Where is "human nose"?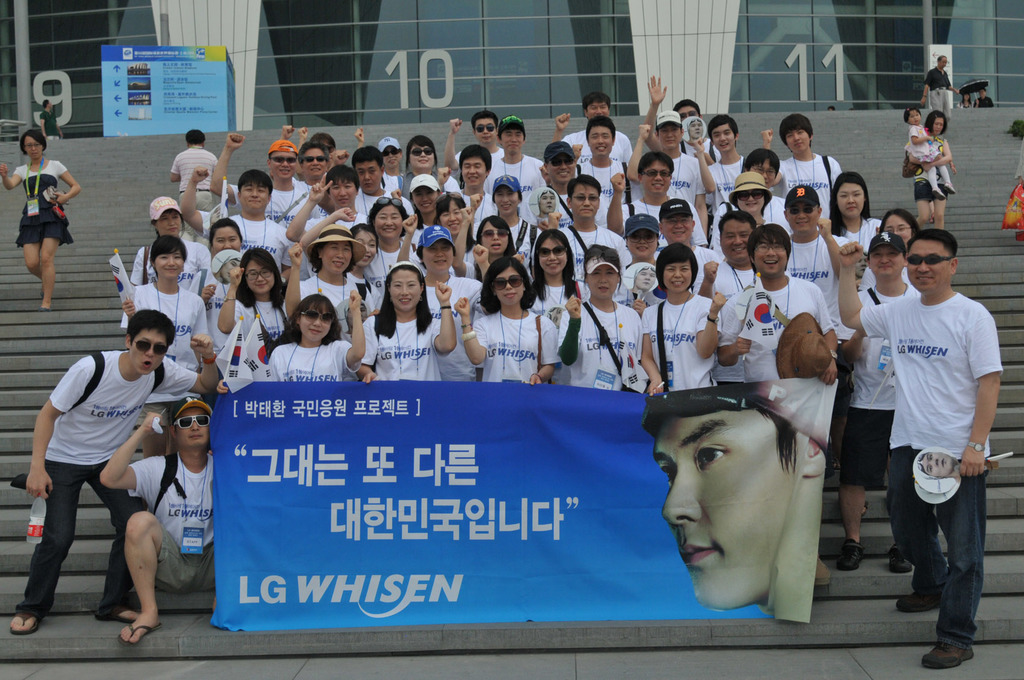
694 125 700 131.
